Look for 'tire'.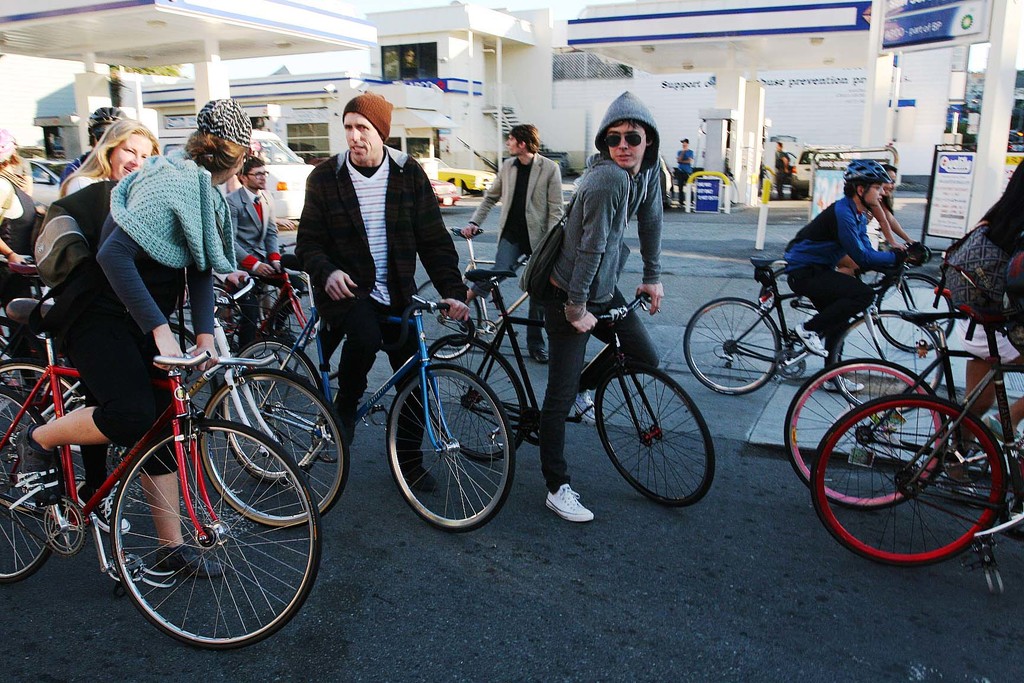
Found: 175, 283, 240, 338.
